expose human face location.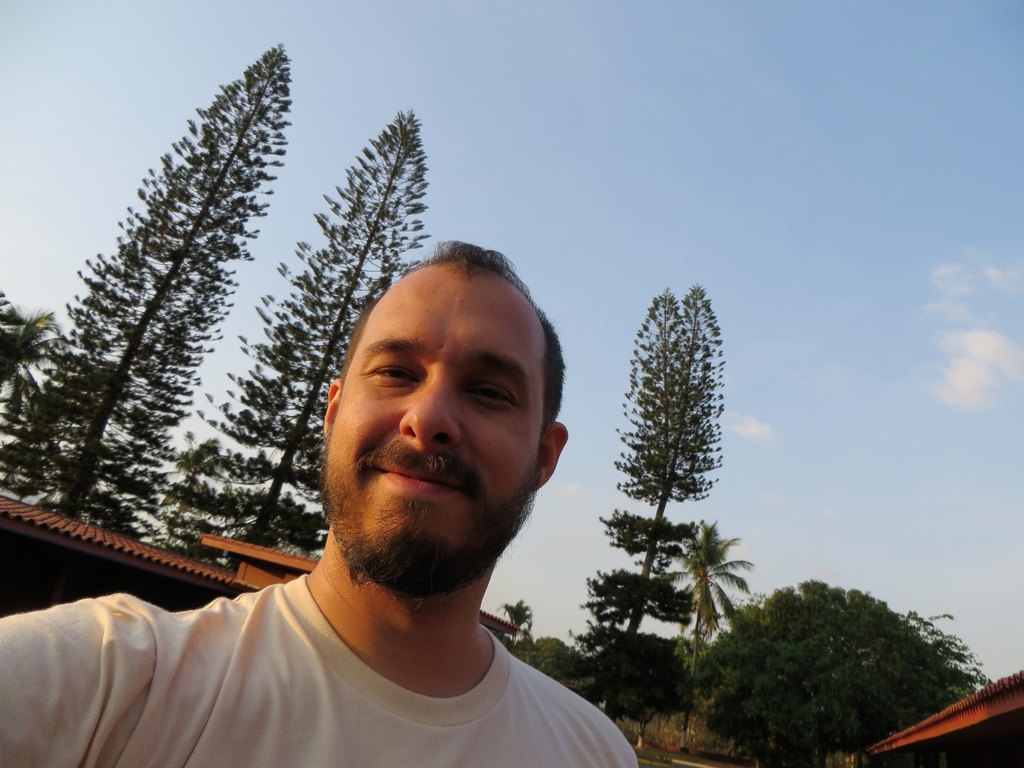
Exposed at box(327, 269, 545, 579).
